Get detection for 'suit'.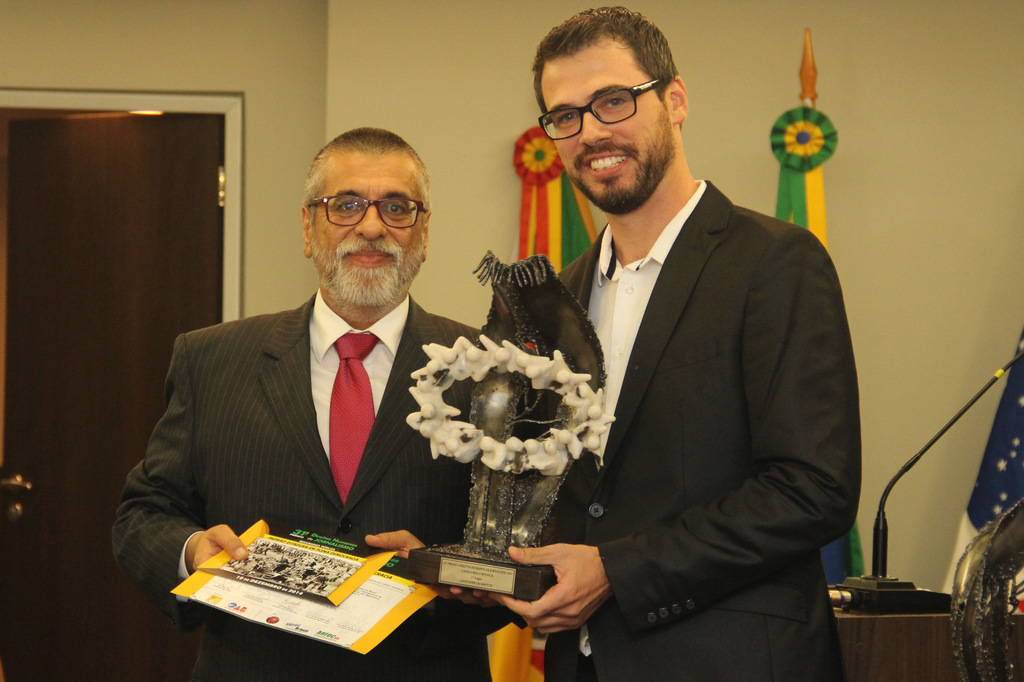
Detection: <box>109,290,513,681</box>.
